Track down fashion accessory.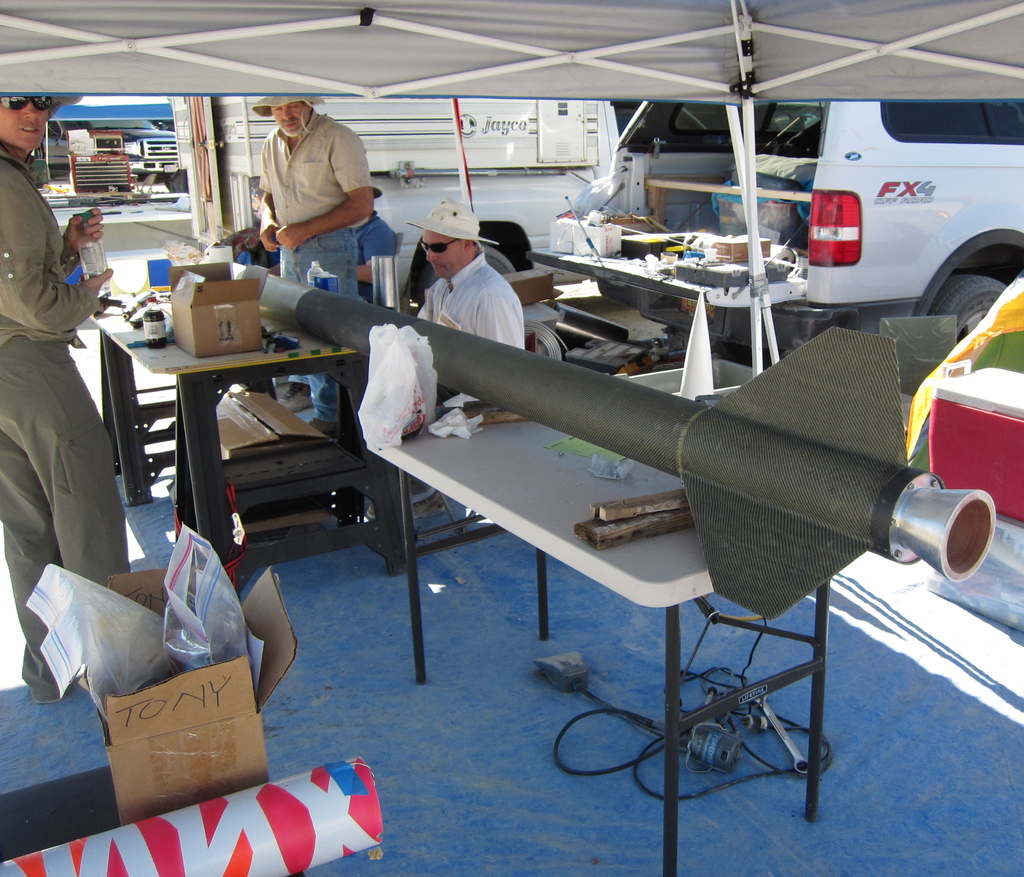
Tracked to (x1=0, y1=95, x2=52, y2=112).
